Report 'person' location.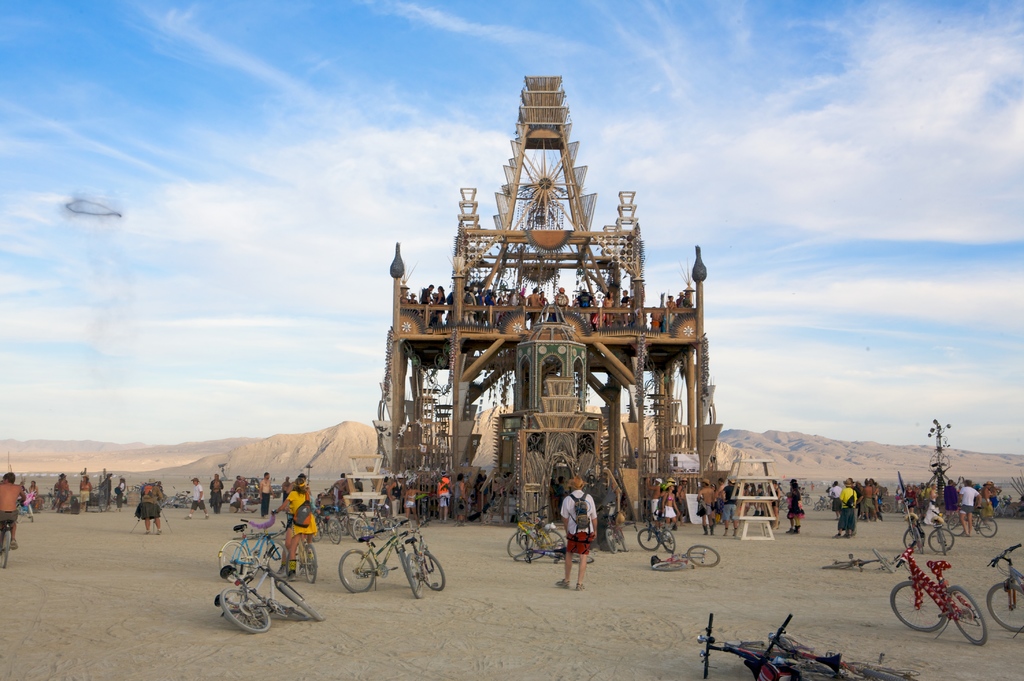
Report: pyautogui.locateOnScreen(980, 480, 995, 530).
